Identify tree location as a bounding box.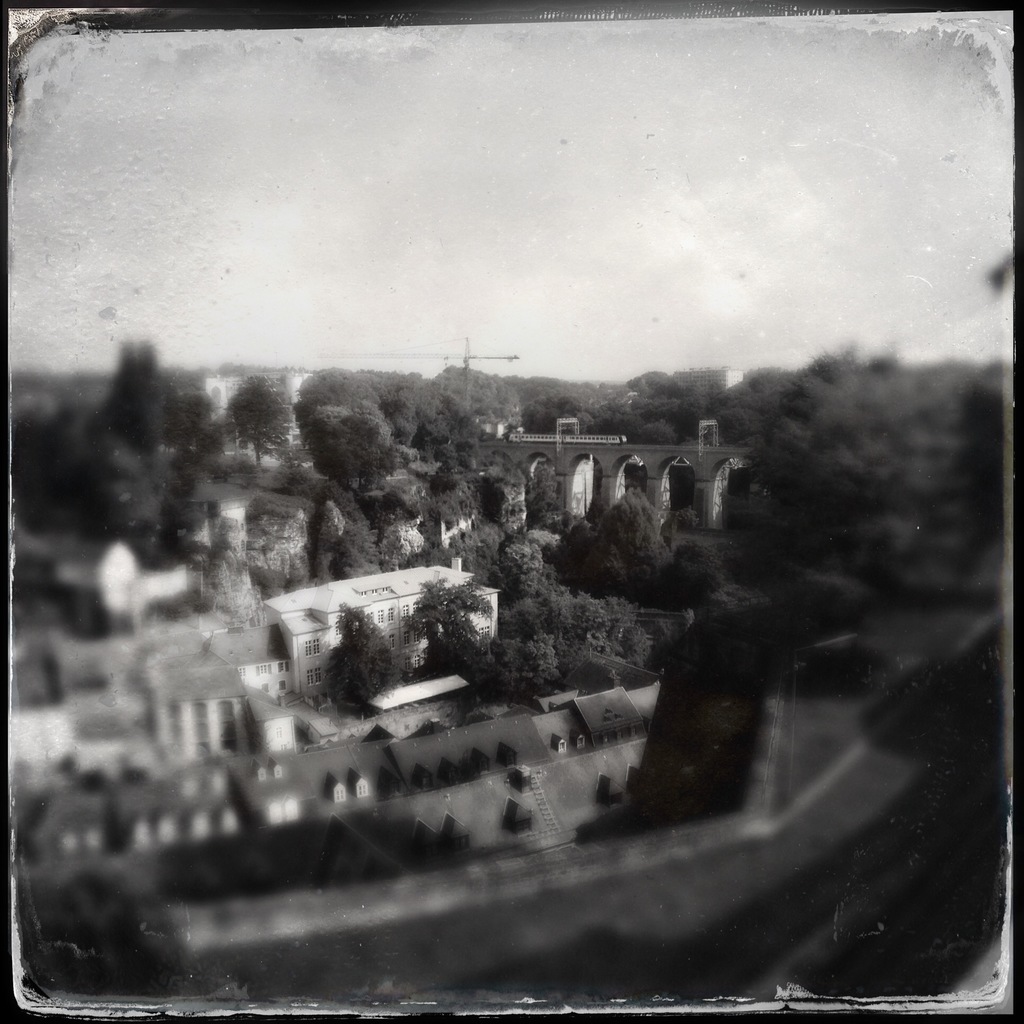
<bbox>19, 848, 214, 1009</bbox>.
